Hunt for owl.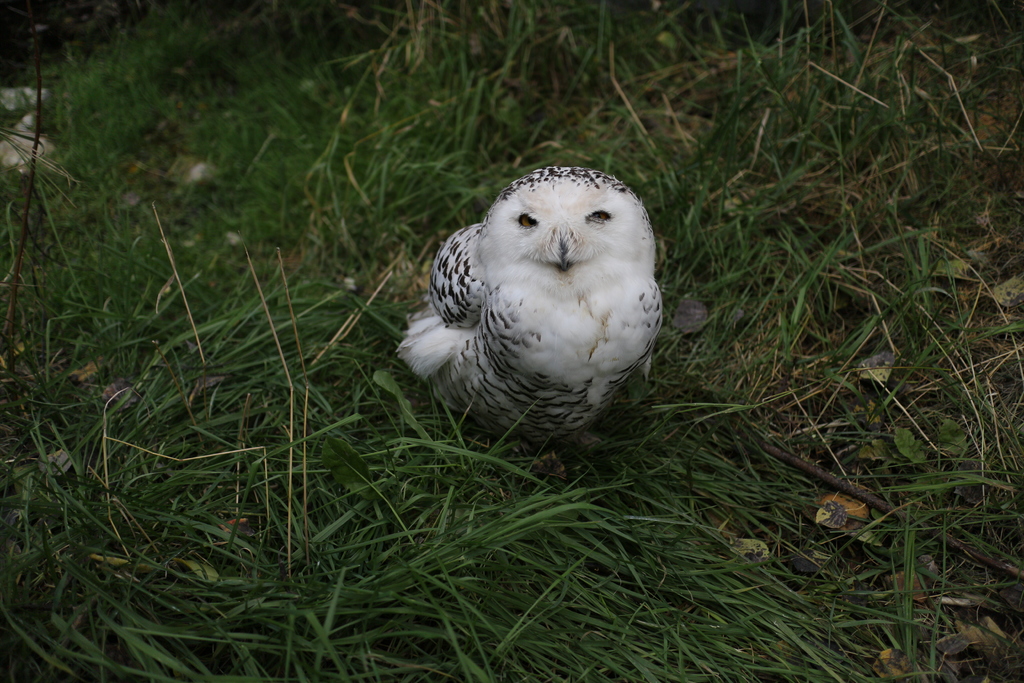
Hunted down at bbox=[368, 156, 675, 478].
